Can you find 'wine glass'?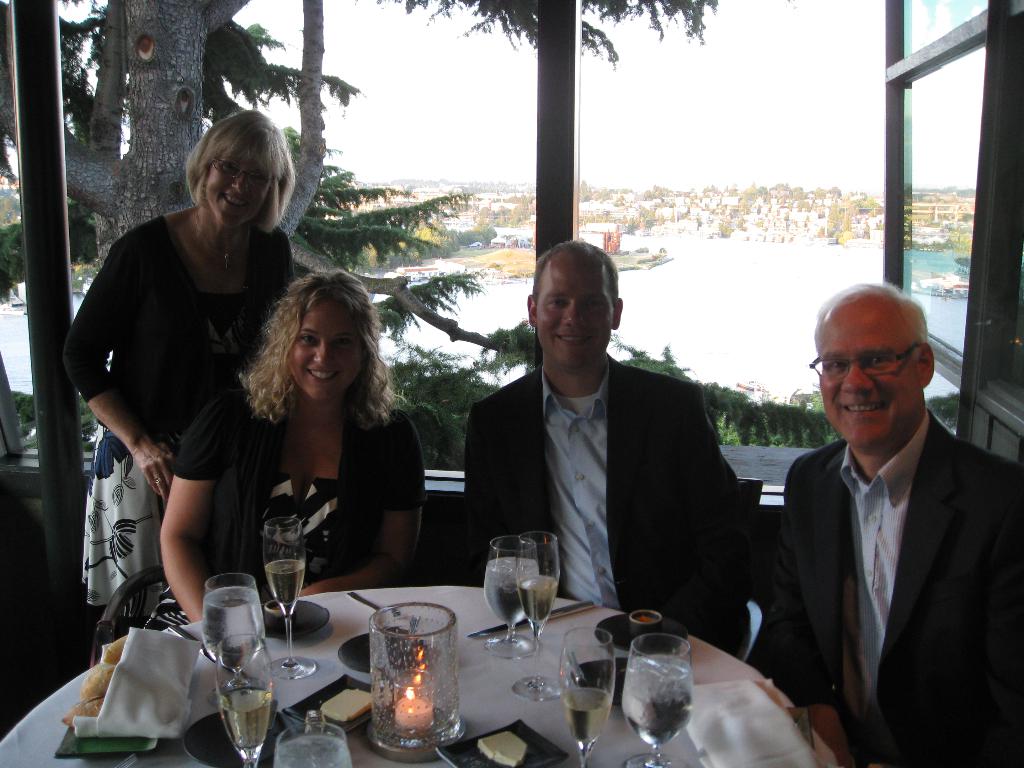
Yes, bounding box: (480,538,534,660).
